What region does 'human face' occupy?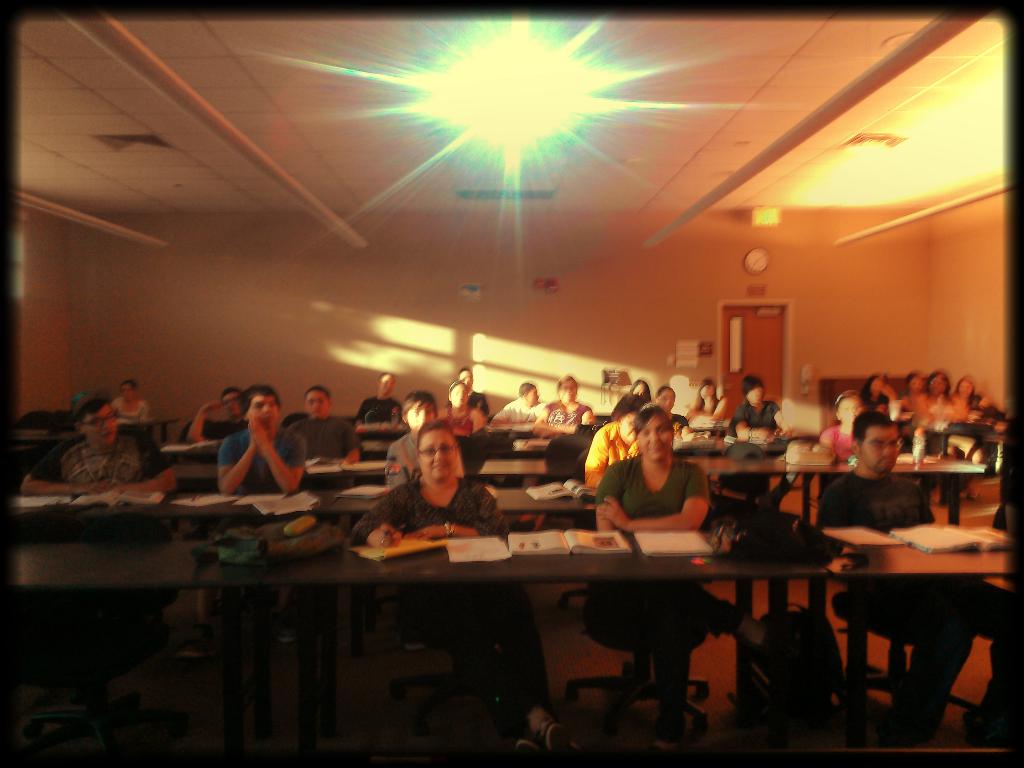
select_region(415, 431, 453, 484).
